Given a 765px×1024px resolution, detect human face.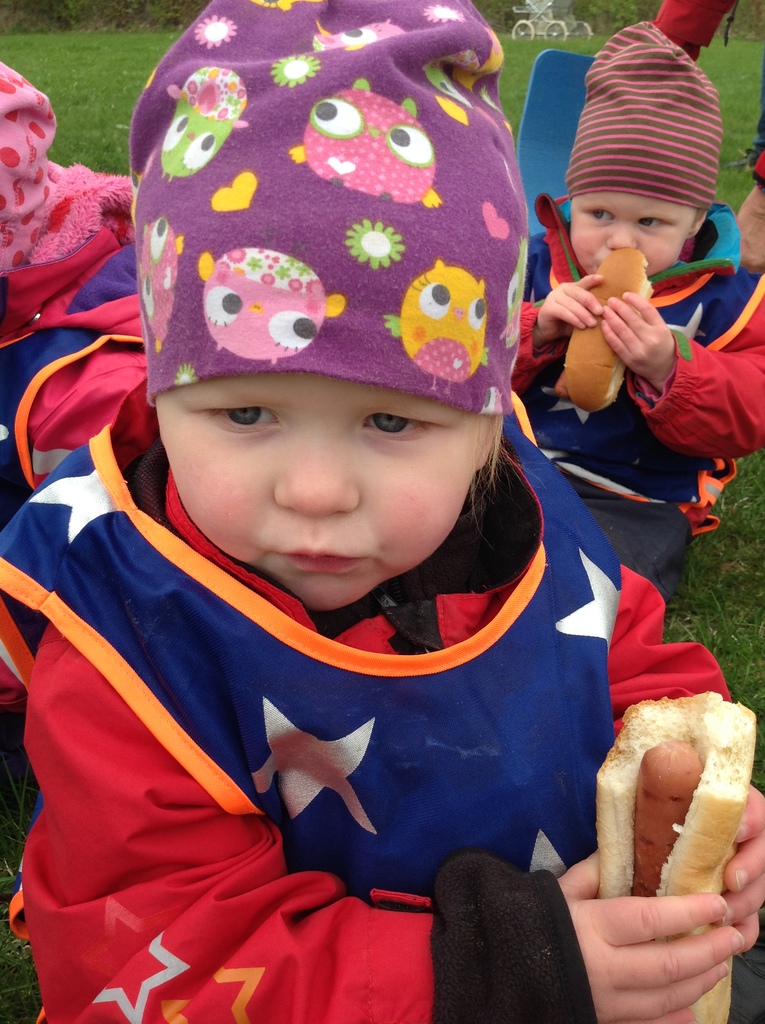
bbox=[568, 190, 699, 278].
